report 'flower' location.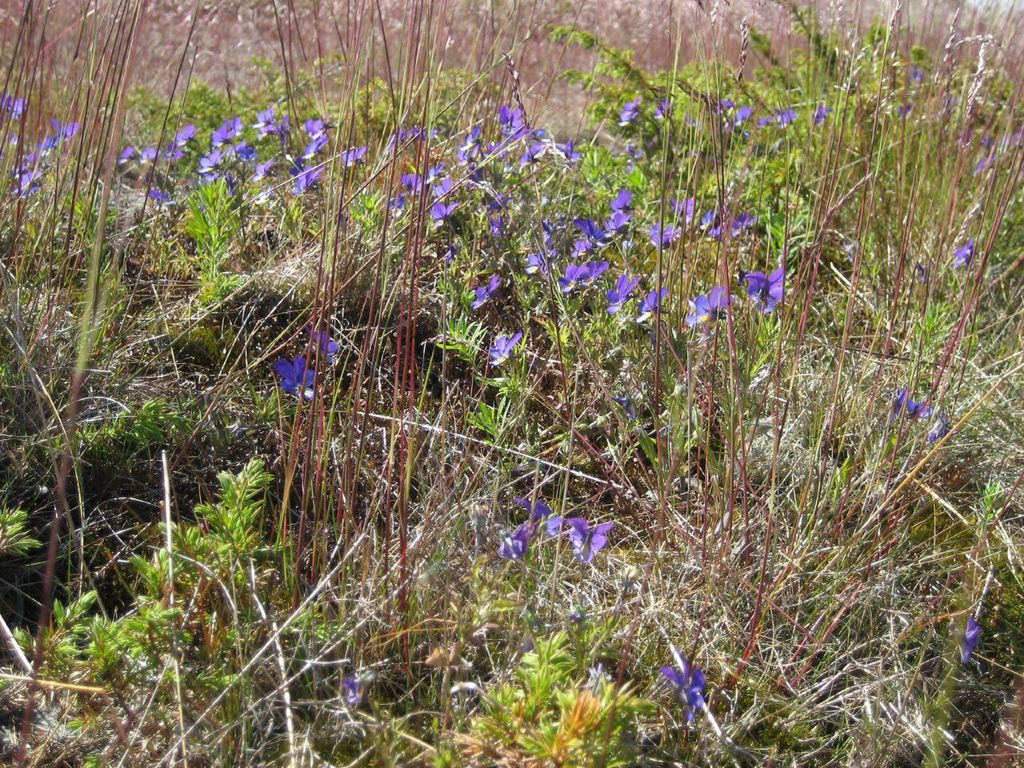
Report: bbox=[54, 126, 77, 146].
